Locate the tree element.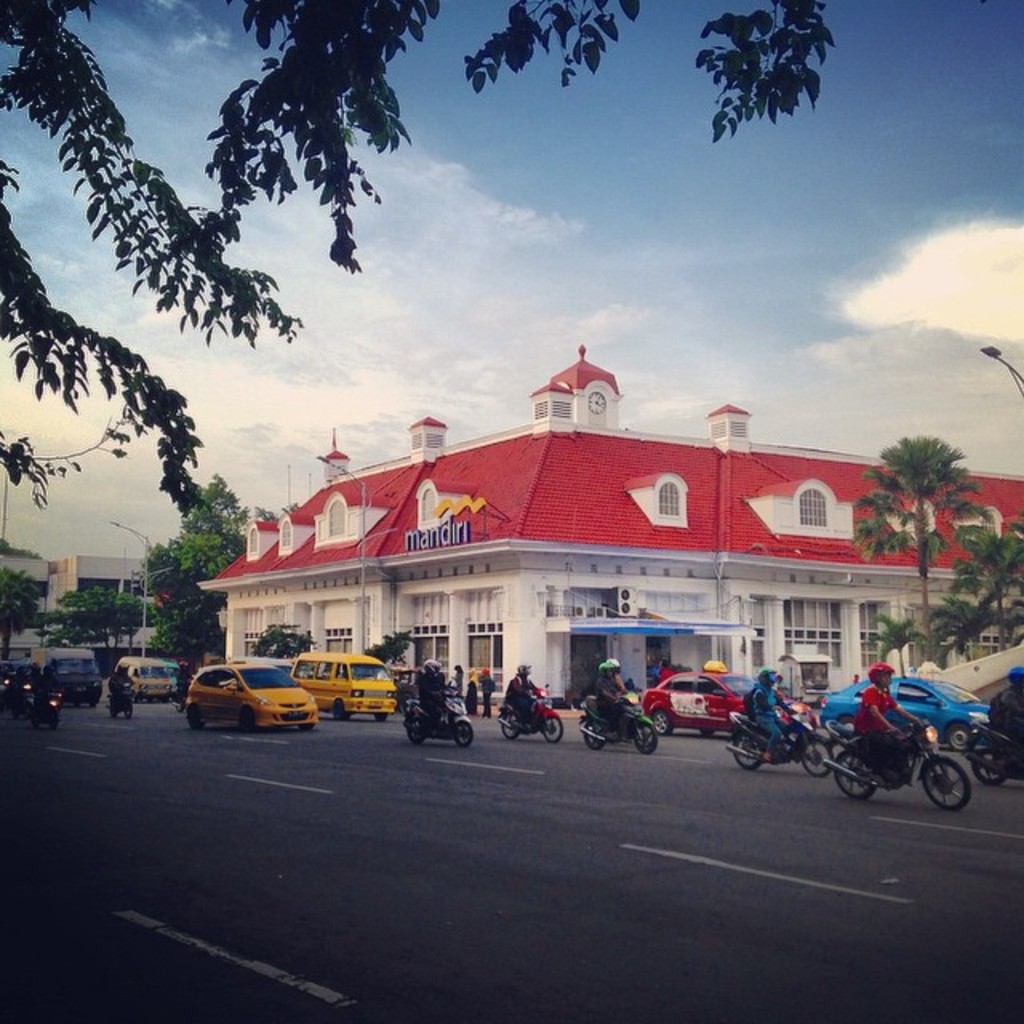
Element bbox: (left=0, top=0, right=835, bottom=512).
